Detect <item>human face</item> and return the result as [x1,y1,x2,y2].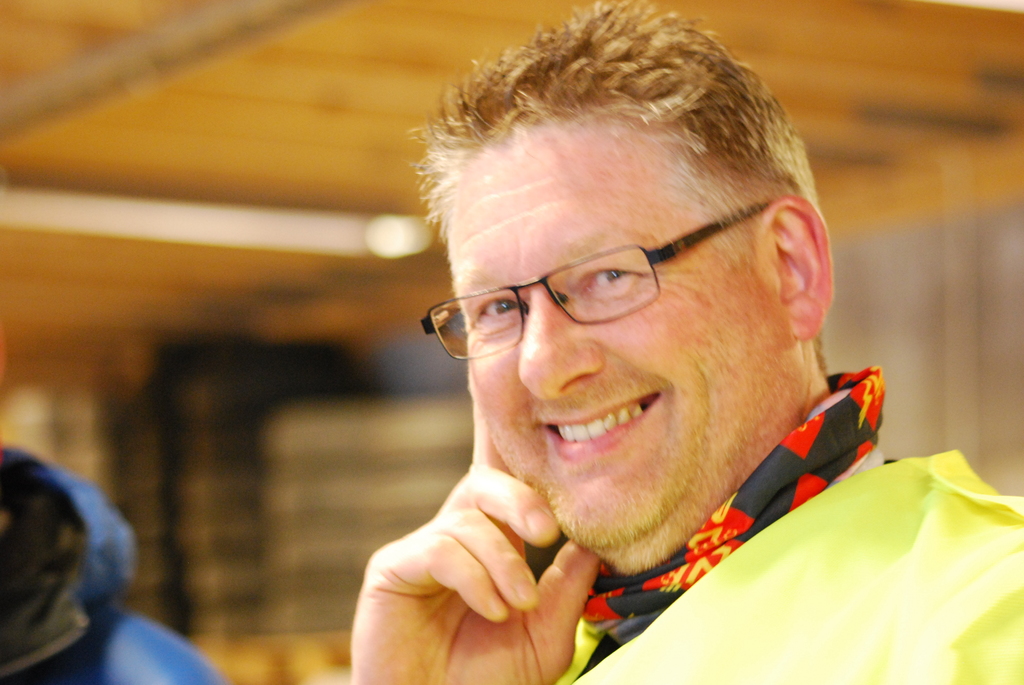
[422,121,783,563].
